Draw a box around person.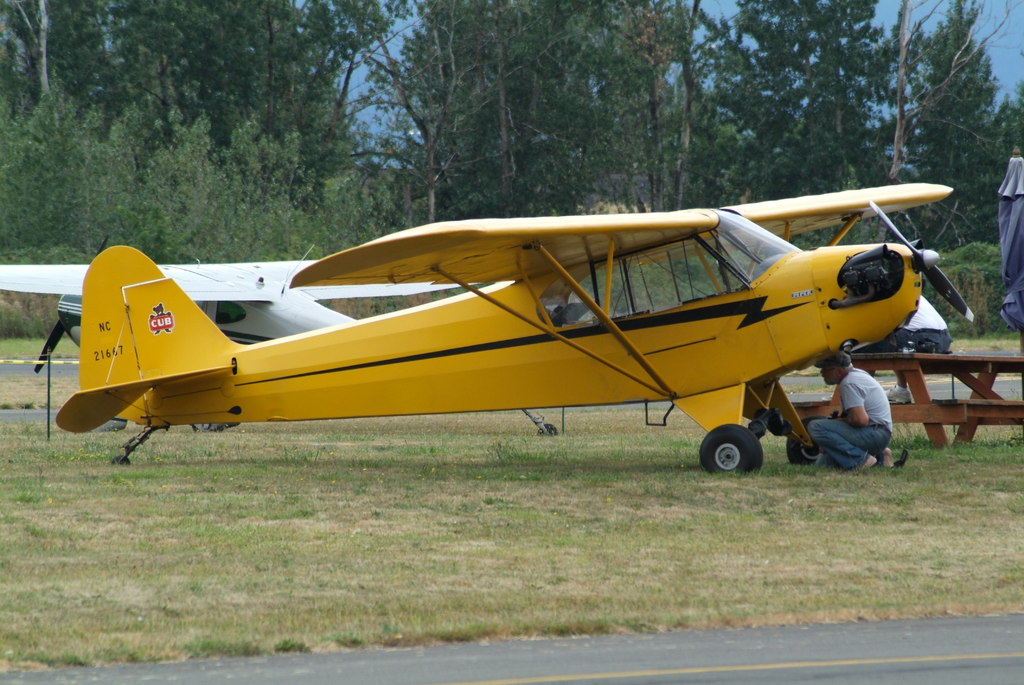
[x1=808, y1=345, x2=895, y2=467].
